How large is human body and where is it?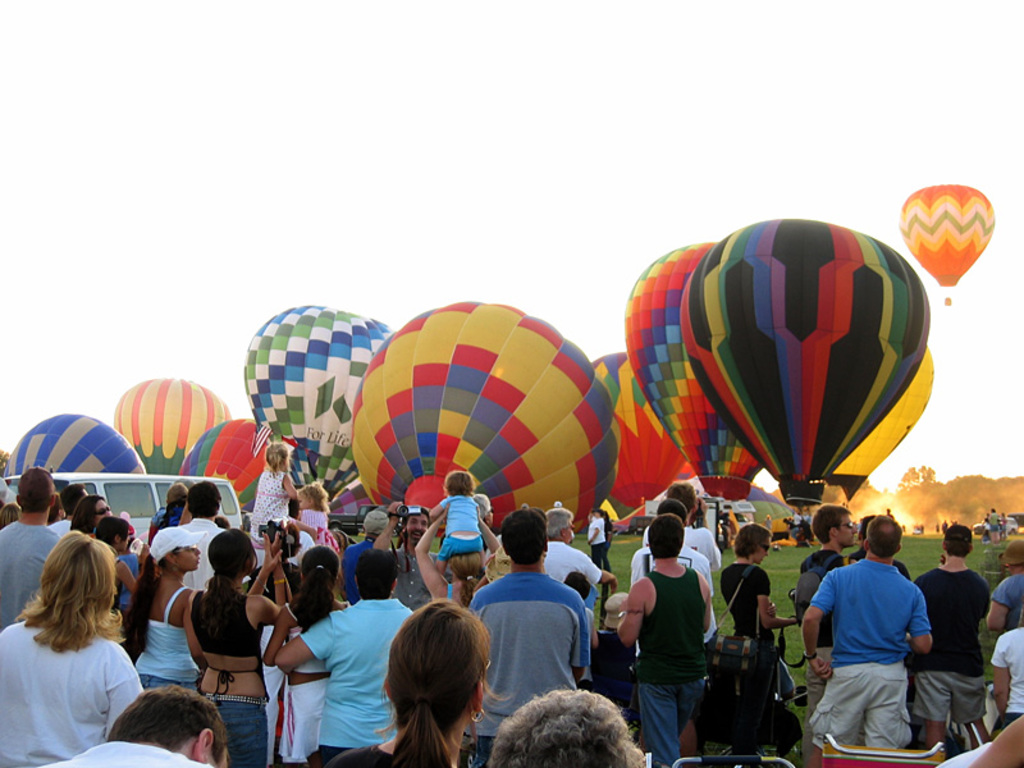
Bounding box: l=184, t=582, r=287, b=767.
